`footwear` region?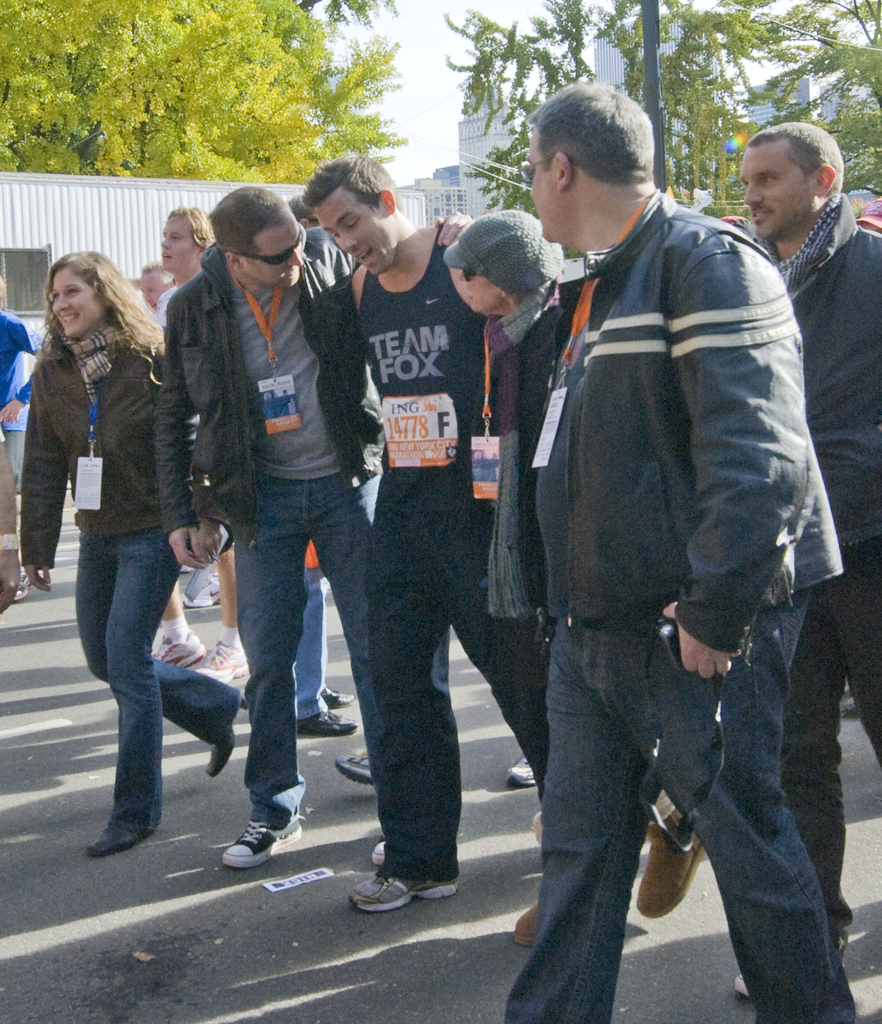
left=350, top=872, right=469, bottom=911
